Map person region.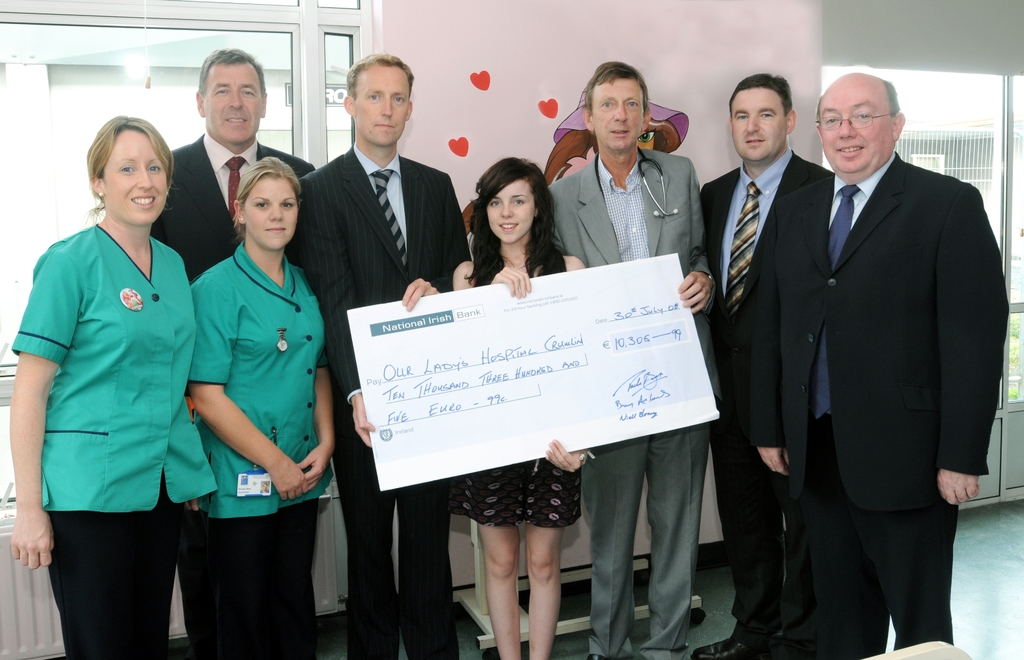
Mapped to <bbox>287, 51, 476, 659</bbox>.
